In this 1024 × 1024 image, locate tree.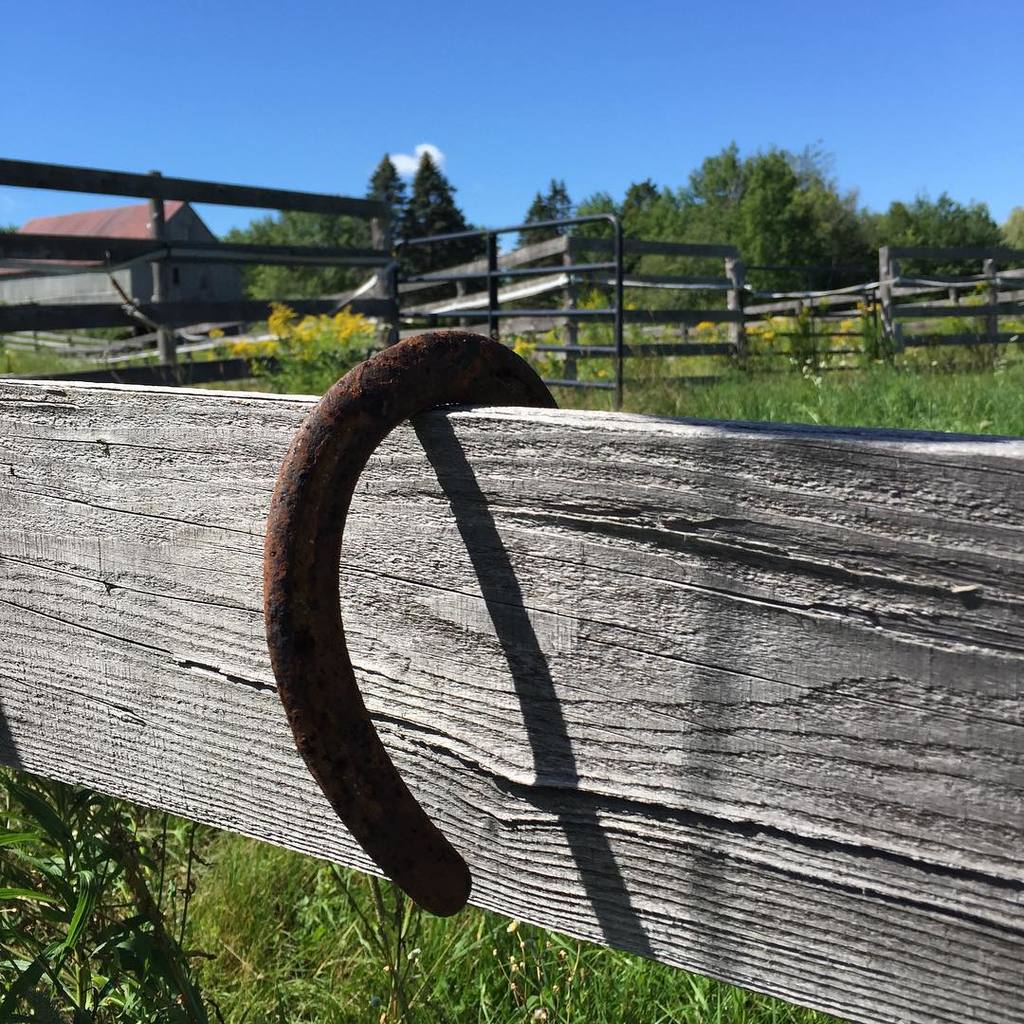
Bounding box: 911:185:948:274.
